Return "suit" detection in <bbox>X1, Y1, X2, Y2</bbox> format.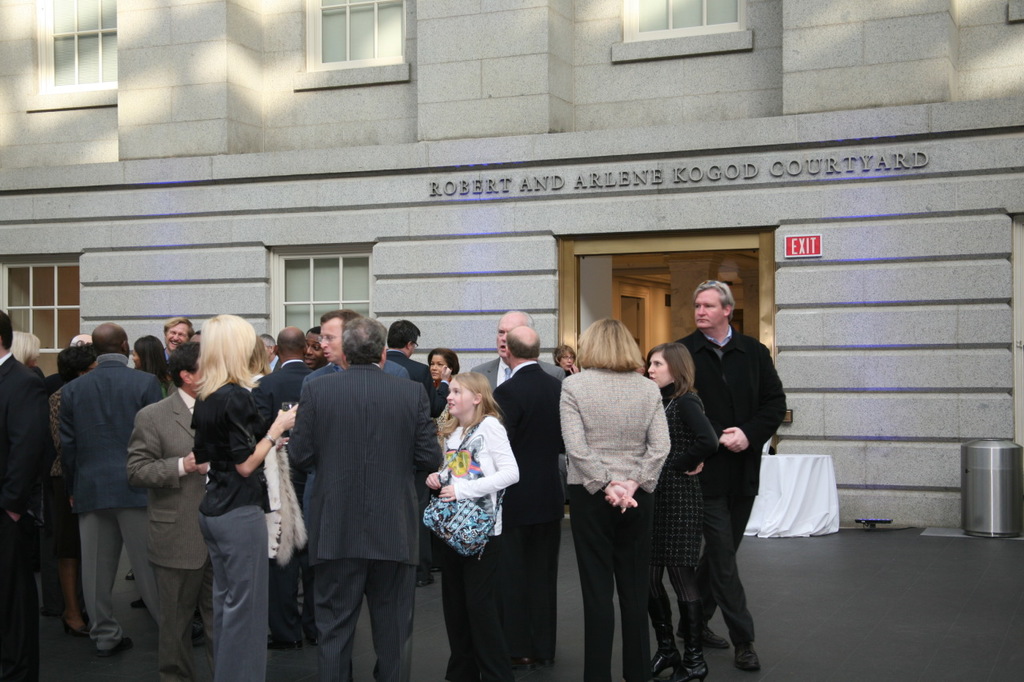
<bbox>282, 361, 446, 681</bbox>.
